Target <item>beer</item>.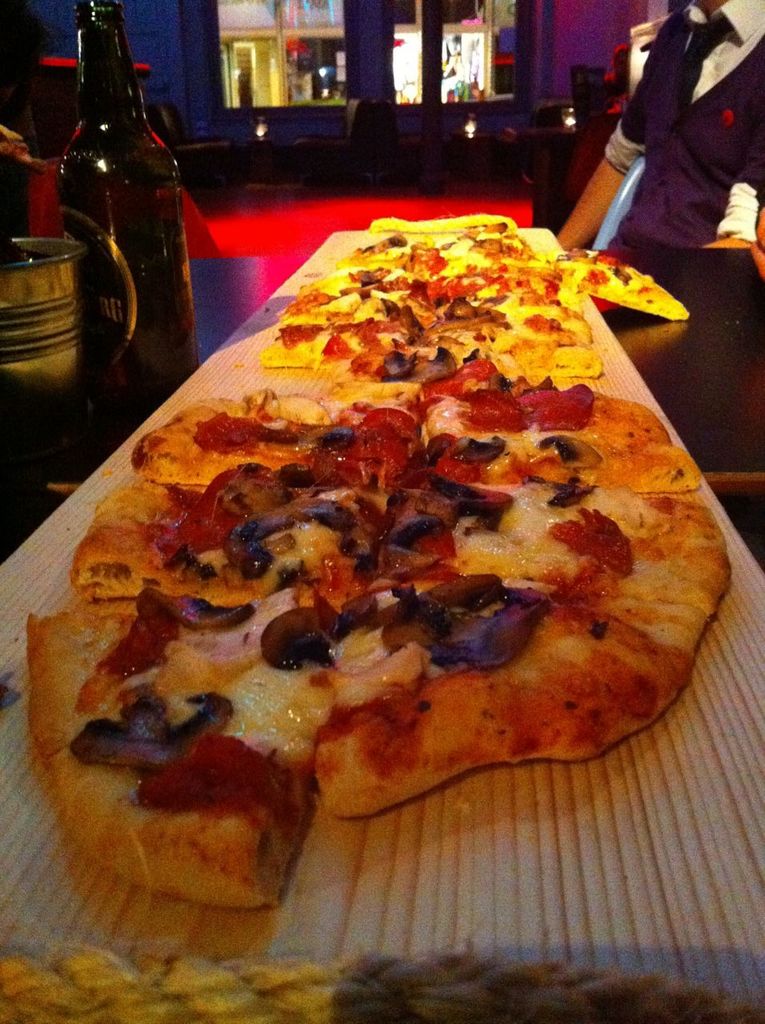
Target region: 58, 0, 195, 411.
